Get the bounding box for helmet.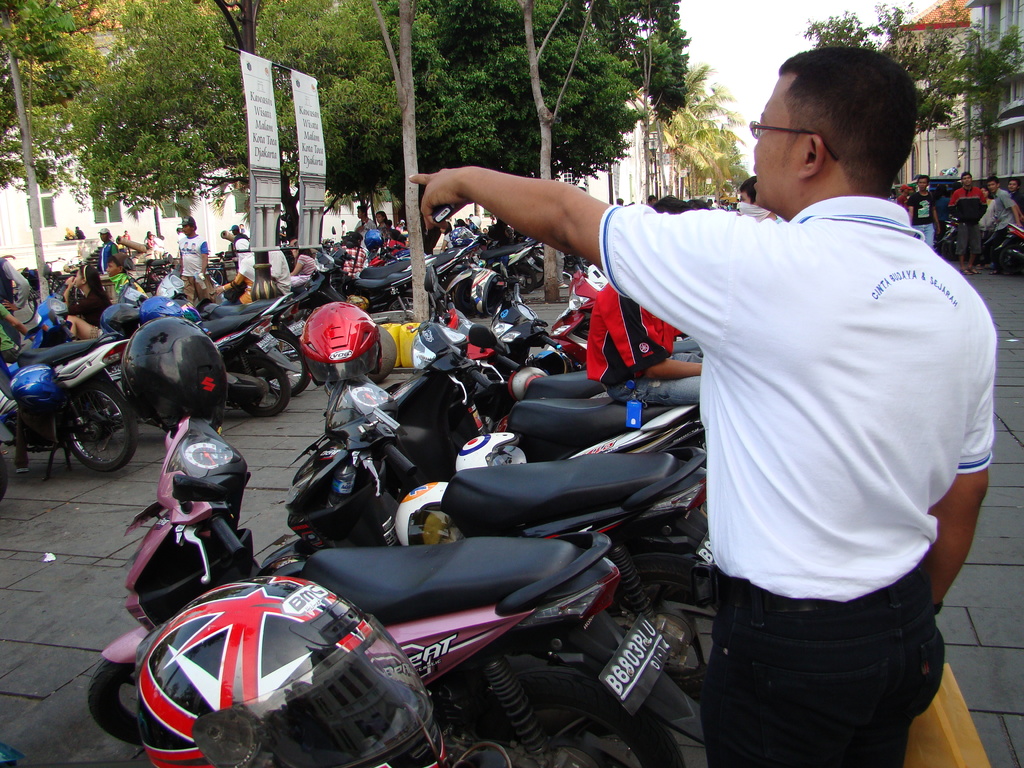
BBox(103, 305, 140, 339).
